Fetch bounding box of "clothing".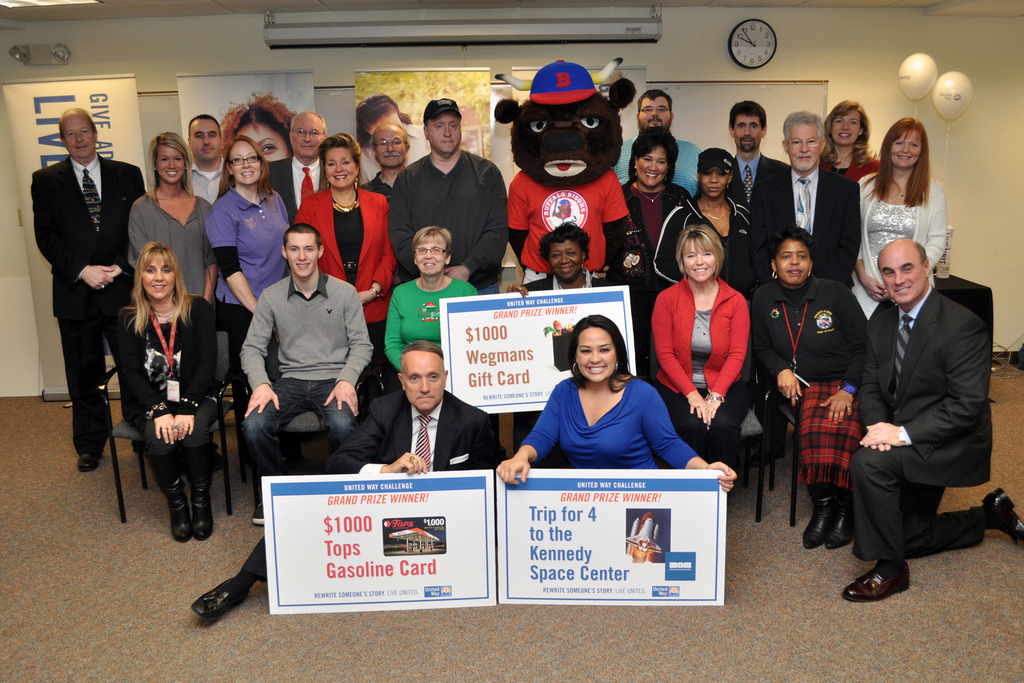
Bbox: bbox=[231, 285, 371, 499].
